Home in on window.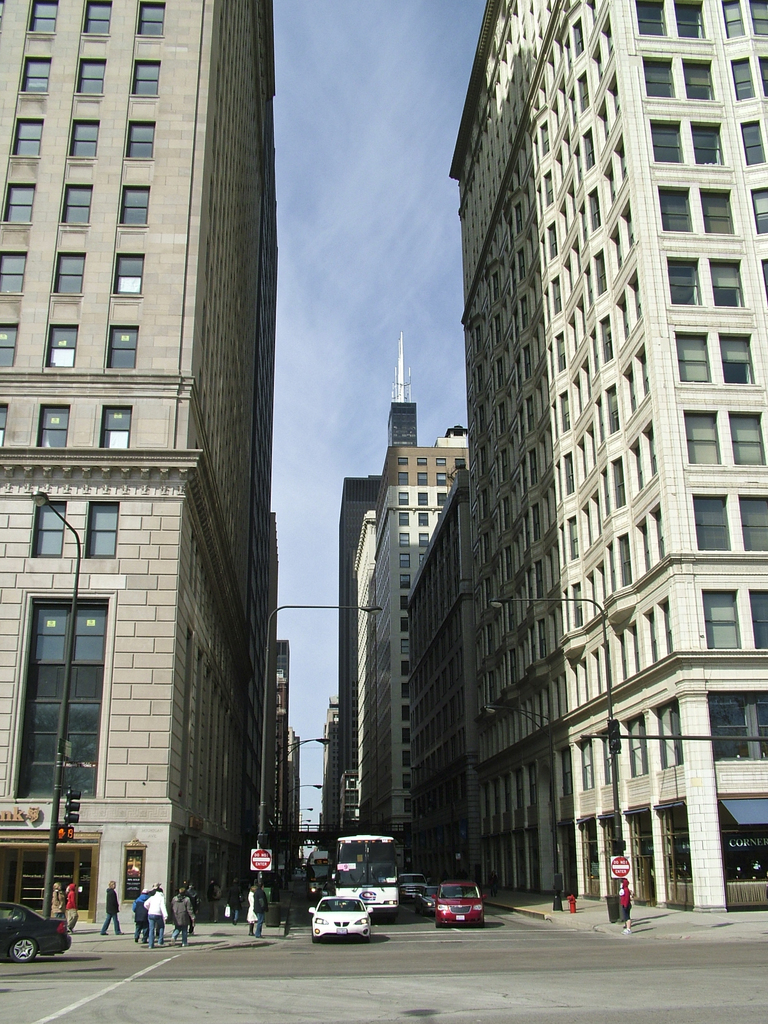
Homed in at (left=397, top=469, right=408, bottom=485).
